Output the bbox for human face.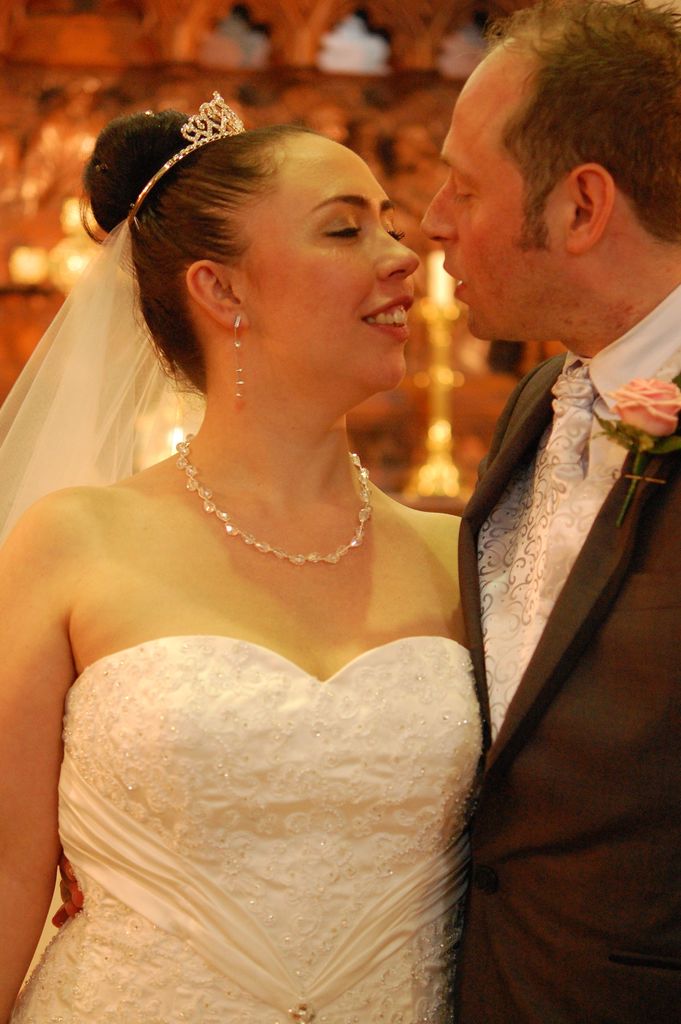
(left=413, top=60, right=561, bottom=330).
